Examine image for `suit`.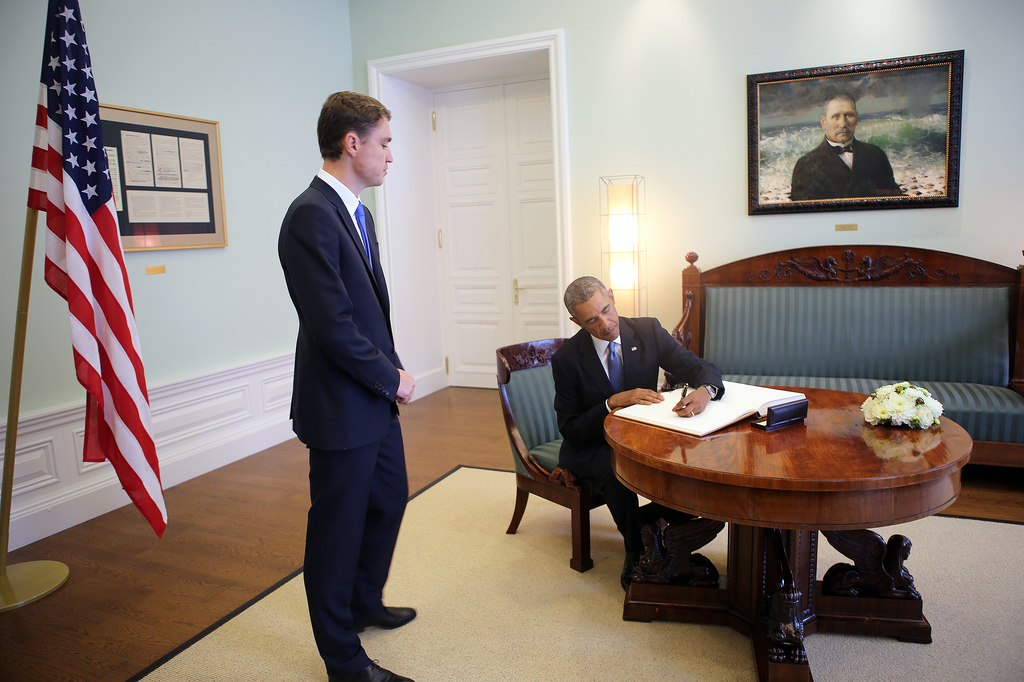
Examination result: {"left": 252, "top": 117, "right": 446, "bottom": 663}.
